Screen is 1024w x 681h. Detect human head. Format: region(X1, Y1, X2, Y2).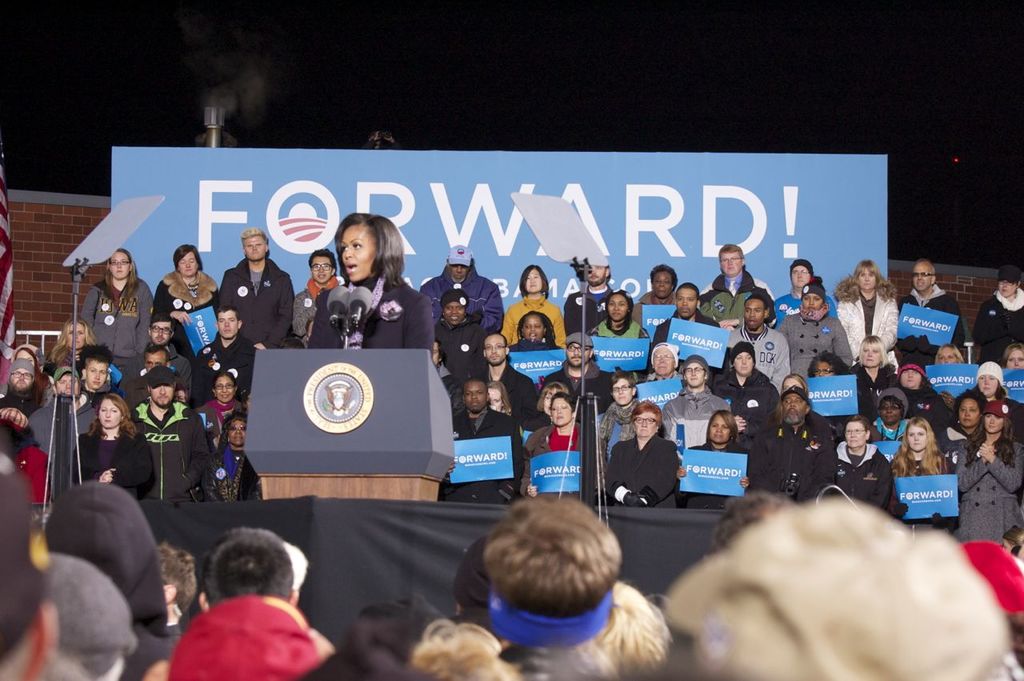
region(997, 265, 1020, 296).
